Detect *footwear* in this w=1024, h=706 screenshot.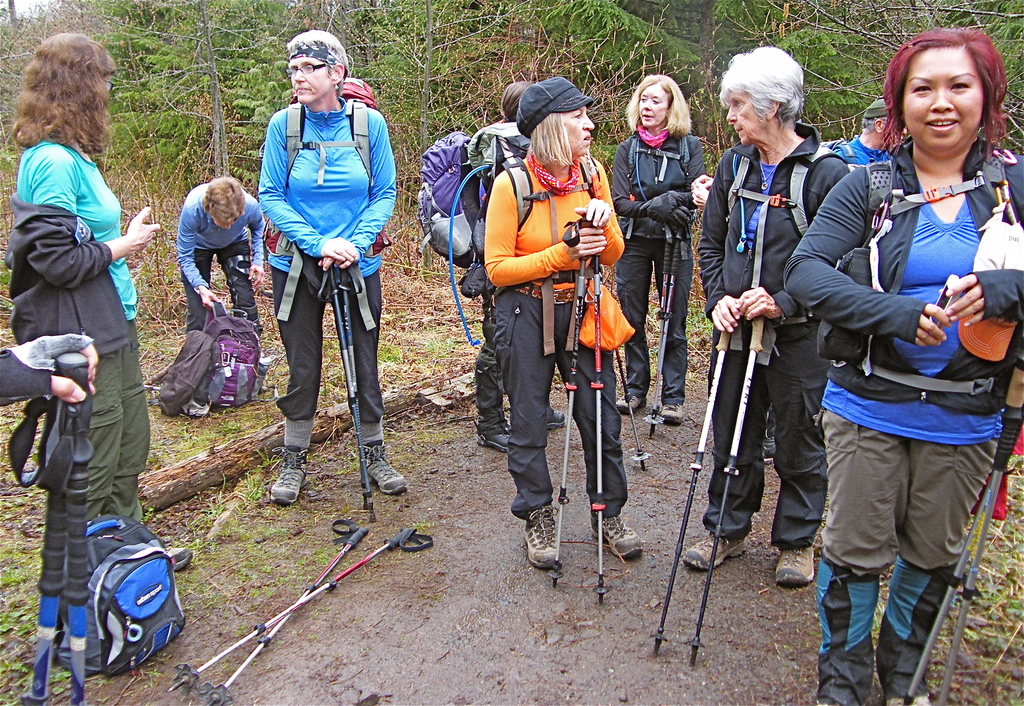
Detection: box(679, 532, 749, 575).
